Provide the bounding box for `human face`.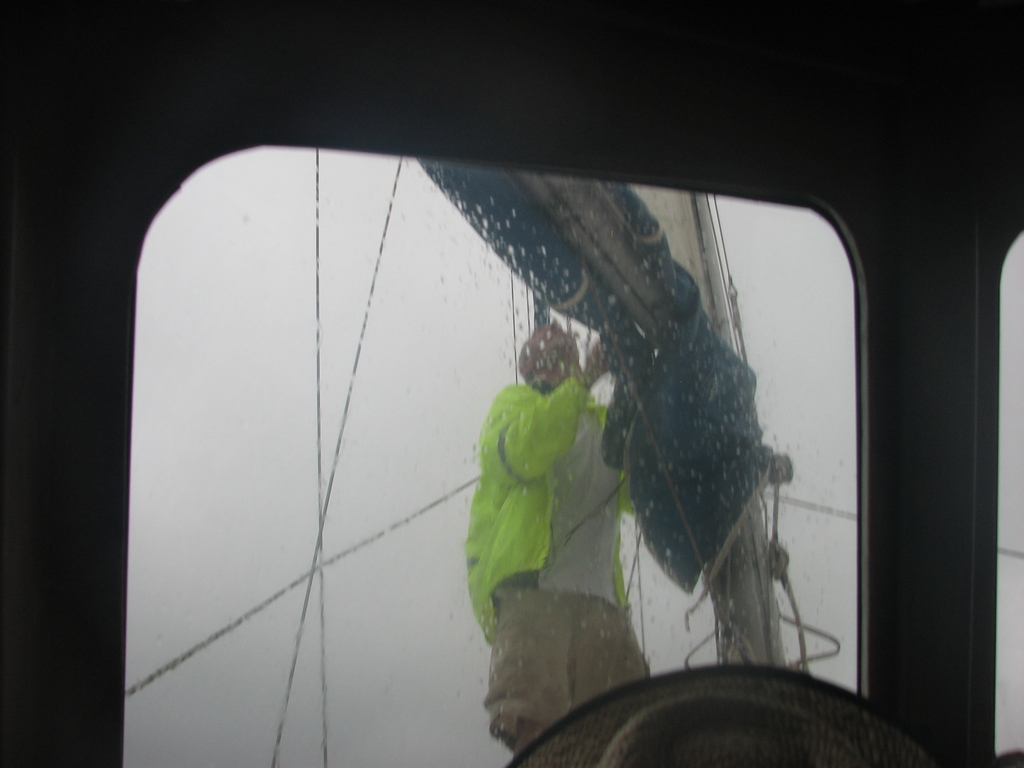
(left=523, top=321, right=579, bottom=360).
